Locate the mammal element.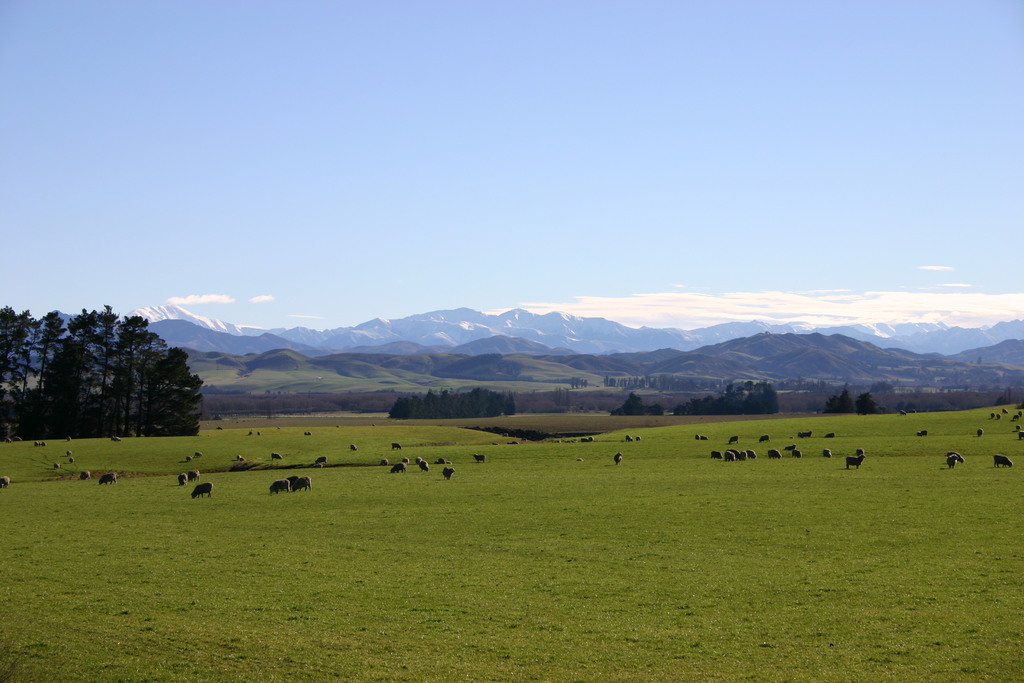
Element bbox: {"left": 946, "top": 454, "right": 964, "bottom": 463}.
